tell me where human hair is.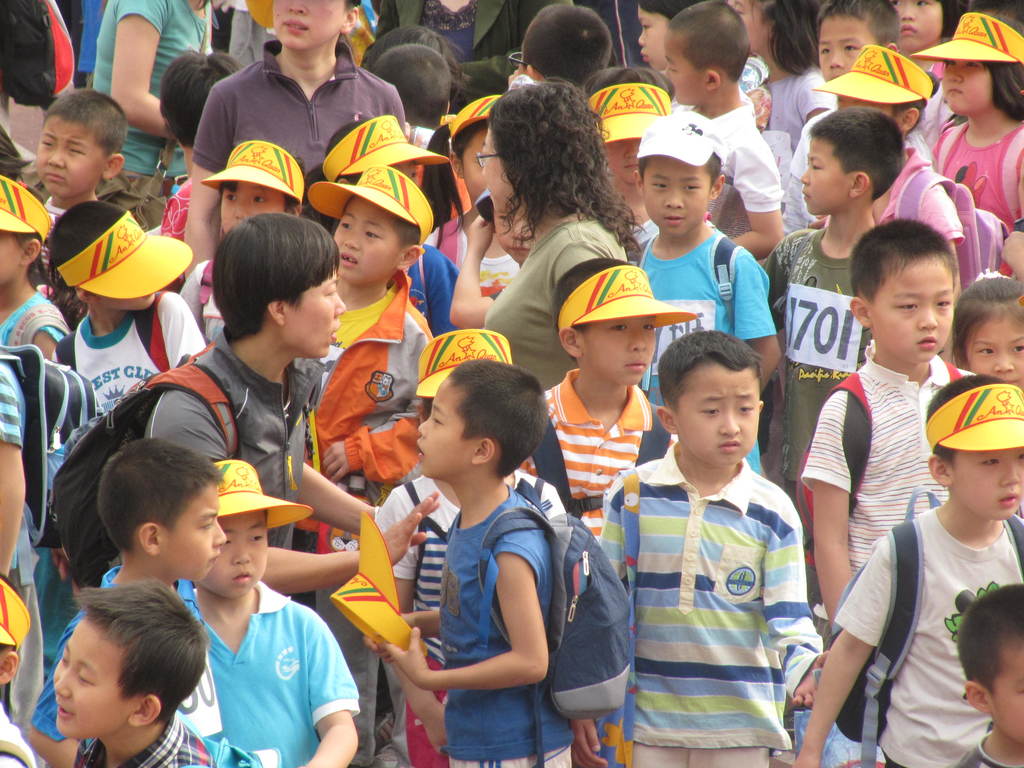
human hair is at crop(218, 156, 305, 211).
